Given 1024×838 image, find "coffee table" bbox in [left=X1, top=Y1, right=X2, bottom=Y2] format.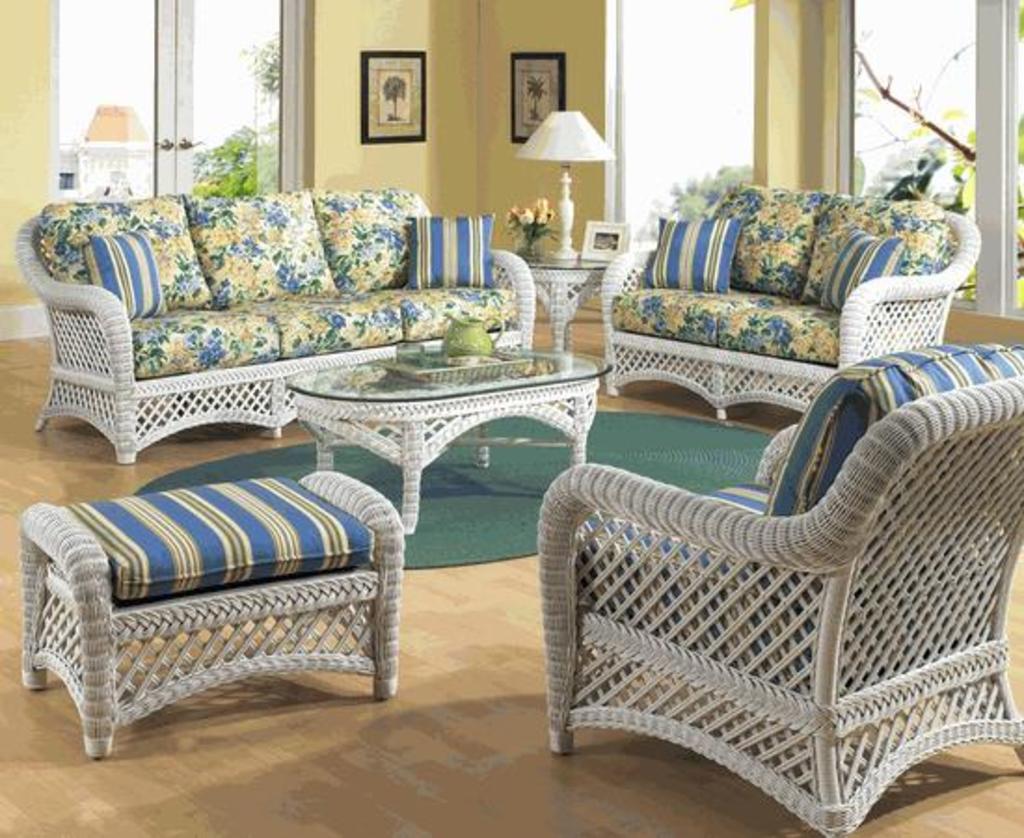
[left=285, top=339, right=611, bottom=533].
